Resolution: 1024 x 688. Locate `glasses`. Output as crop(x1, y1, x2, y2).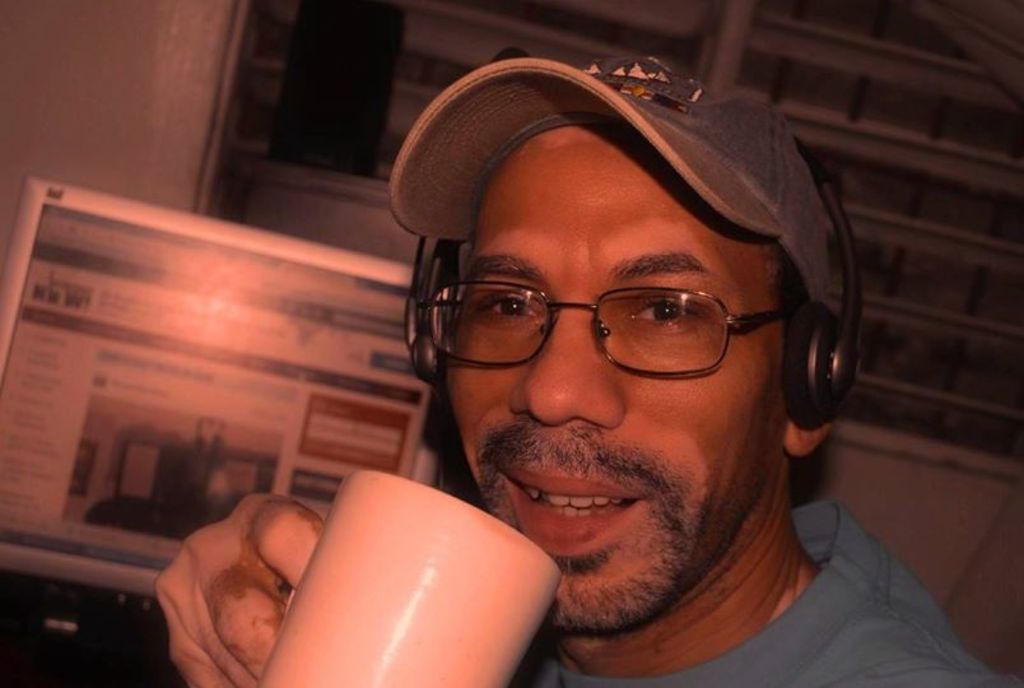
crop(455, 261, 797, 371).
